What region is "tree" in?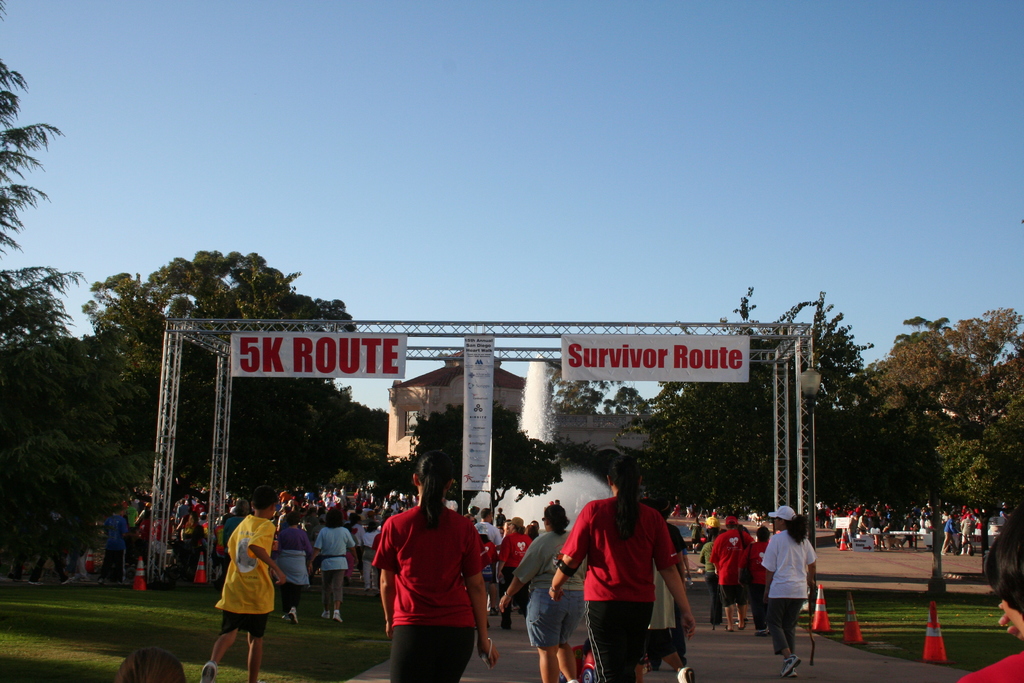
(x1=604, y1=386, x2=652, y2=414).
